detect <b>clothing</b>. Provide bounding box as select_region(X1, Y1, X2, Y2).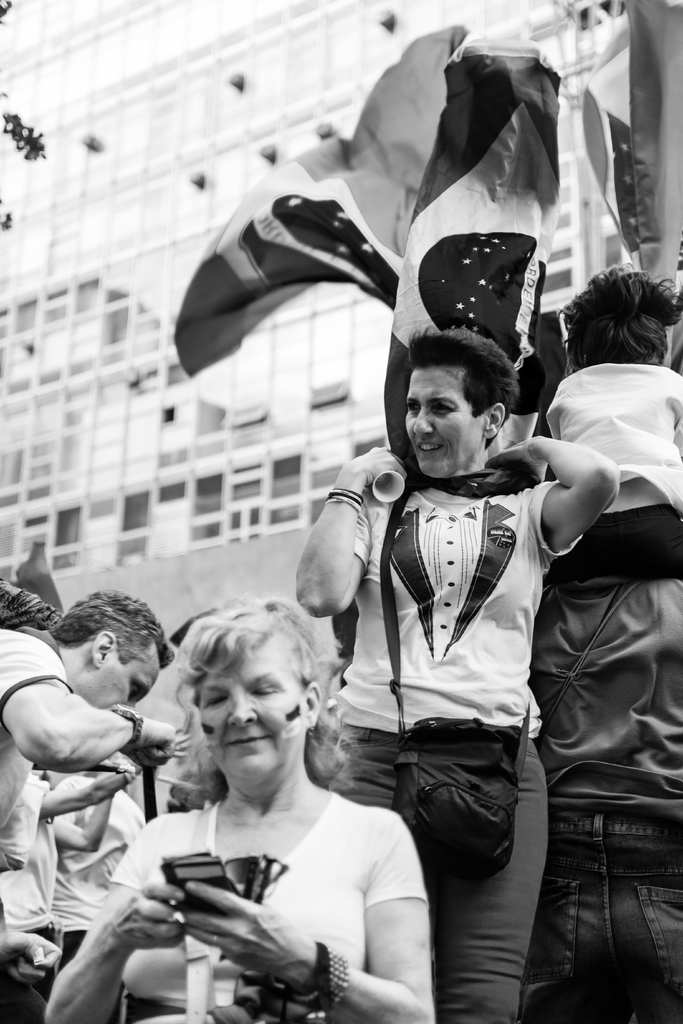
select_region(542, 364, 682, 817).
